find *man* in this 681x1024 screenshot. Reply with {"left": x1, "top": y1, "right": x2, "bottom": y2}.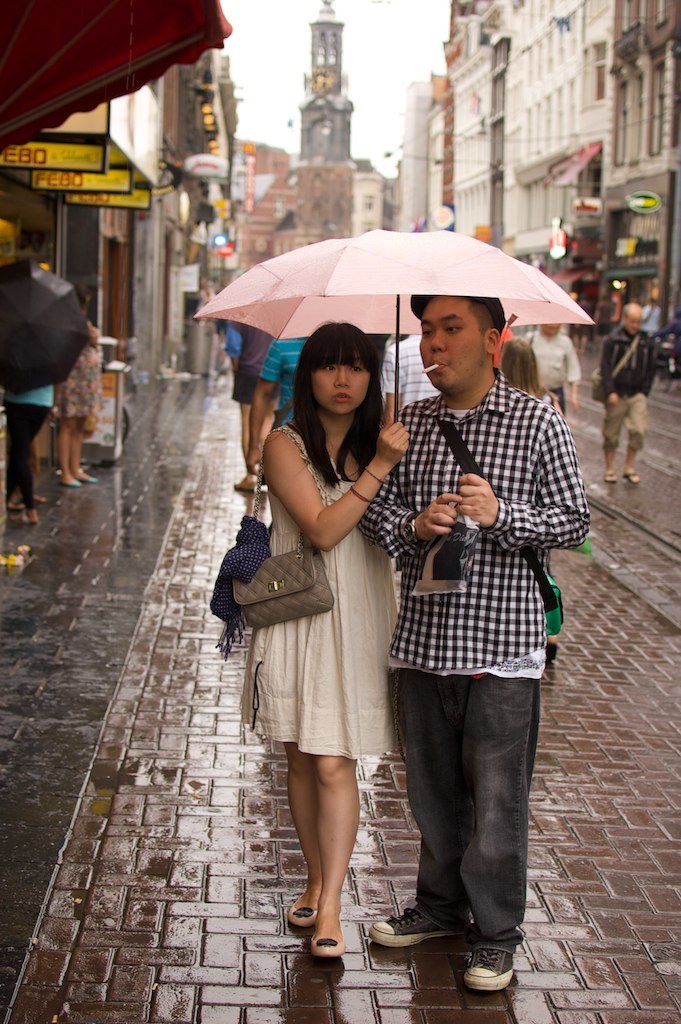
{"left": 601, "top": 303, "right": 660, "bottom": 487}.
